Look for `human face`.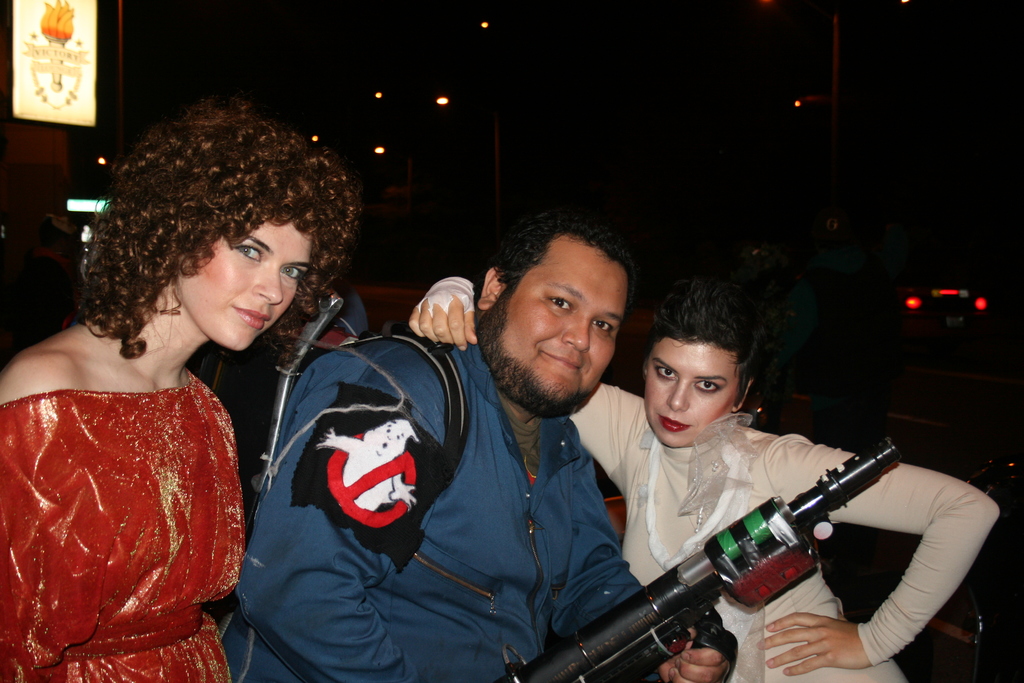
Found: x1=643, y1=337, x2=740, y2=447.
